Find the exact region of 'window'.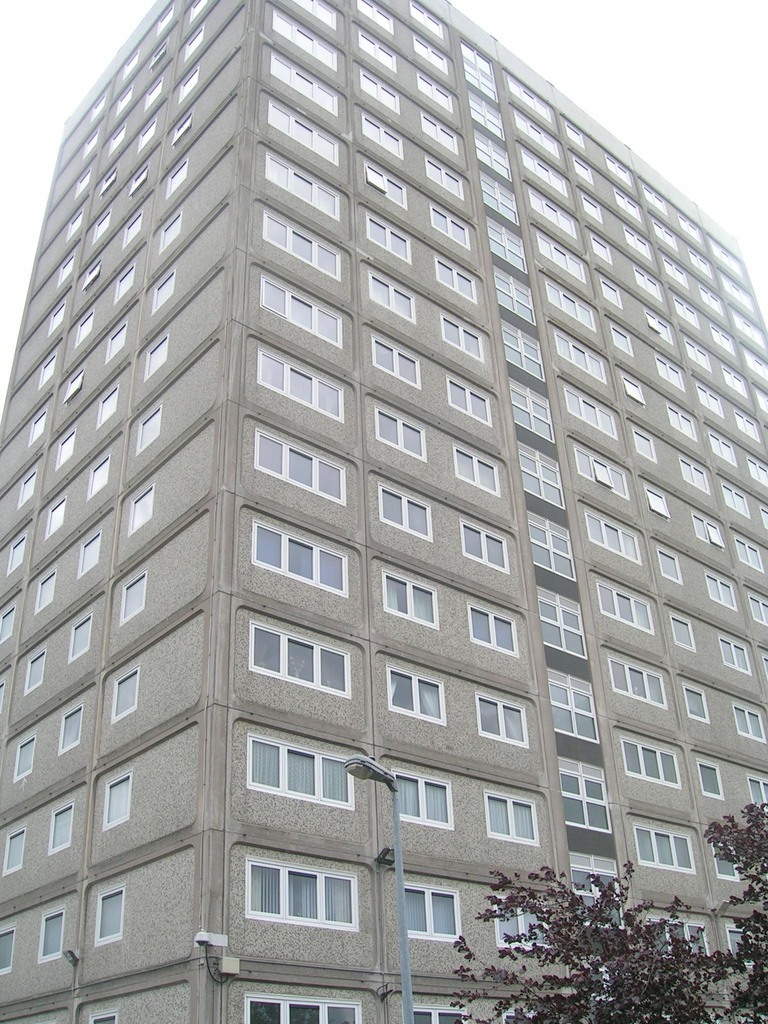
Exact region: x1=55 y1=261 x2=67 y2=285.
